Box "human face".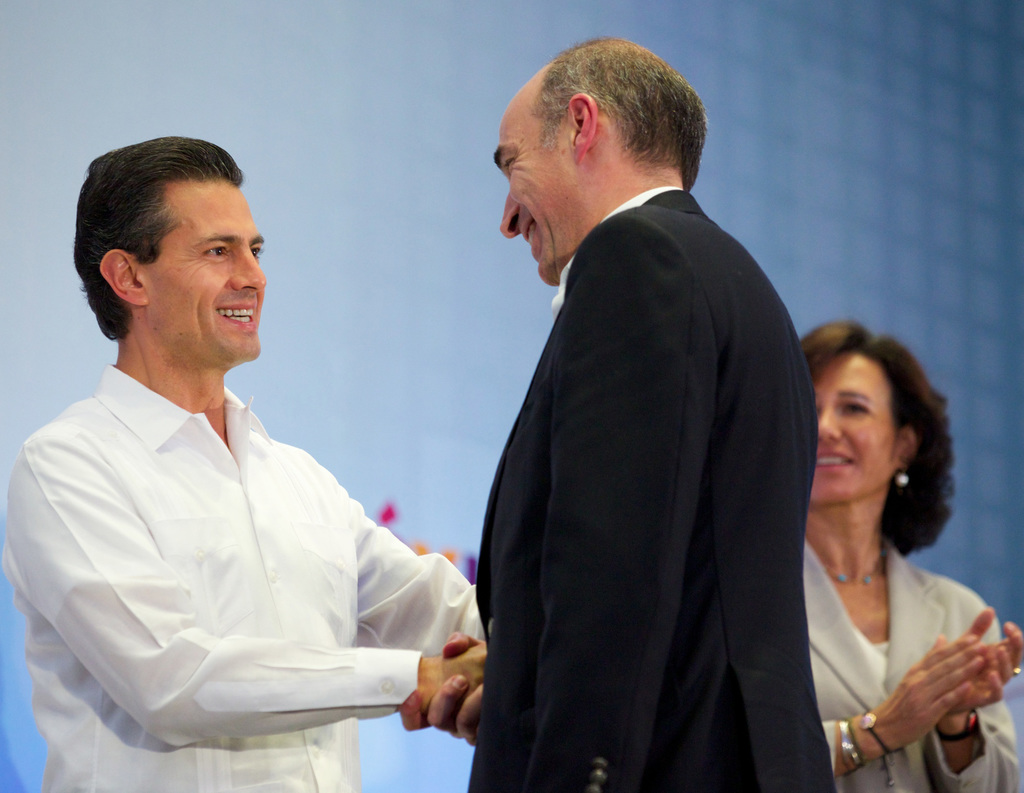
select_region(493, 98, 585, 284).
